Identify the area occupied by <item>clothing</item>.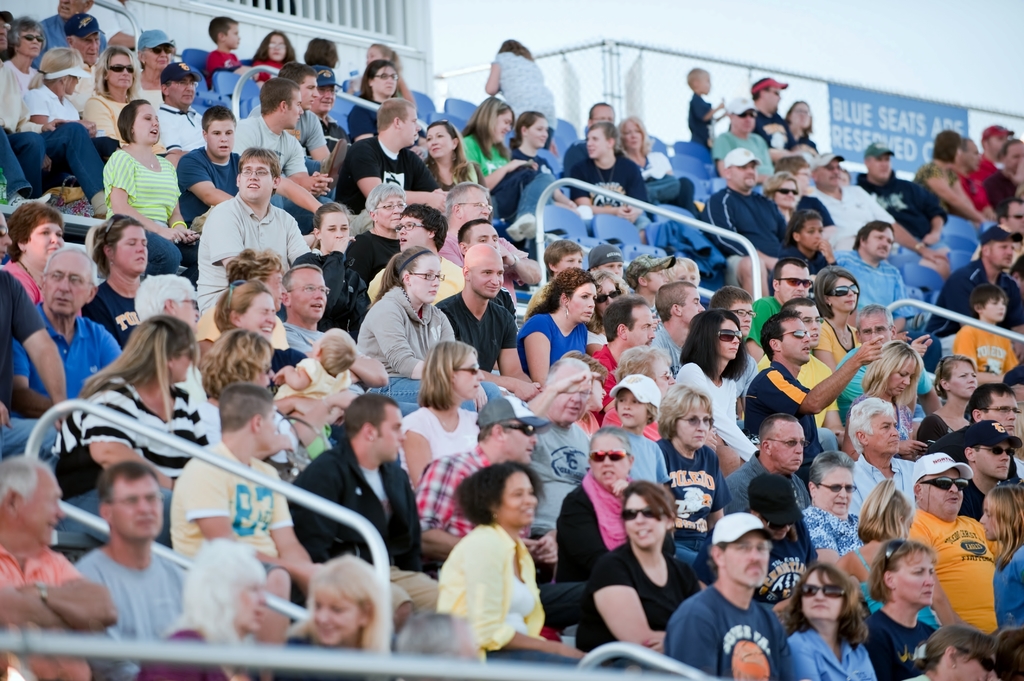
Area: select_region(858, 140, 900, 156).
